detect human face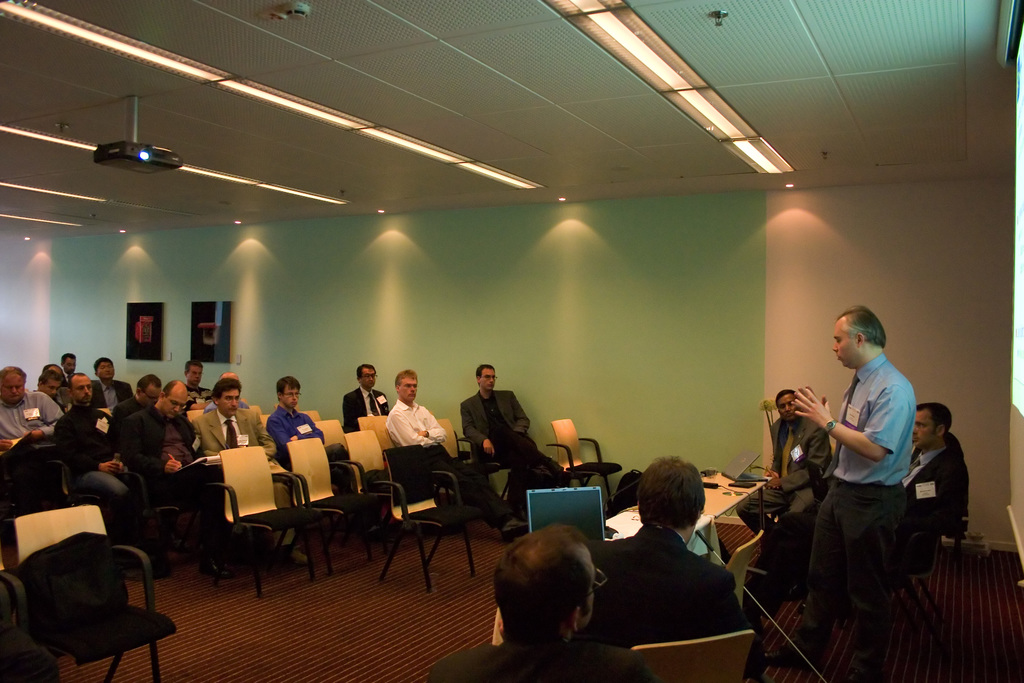
x1=141, y1=383, x2=163, y2=401
